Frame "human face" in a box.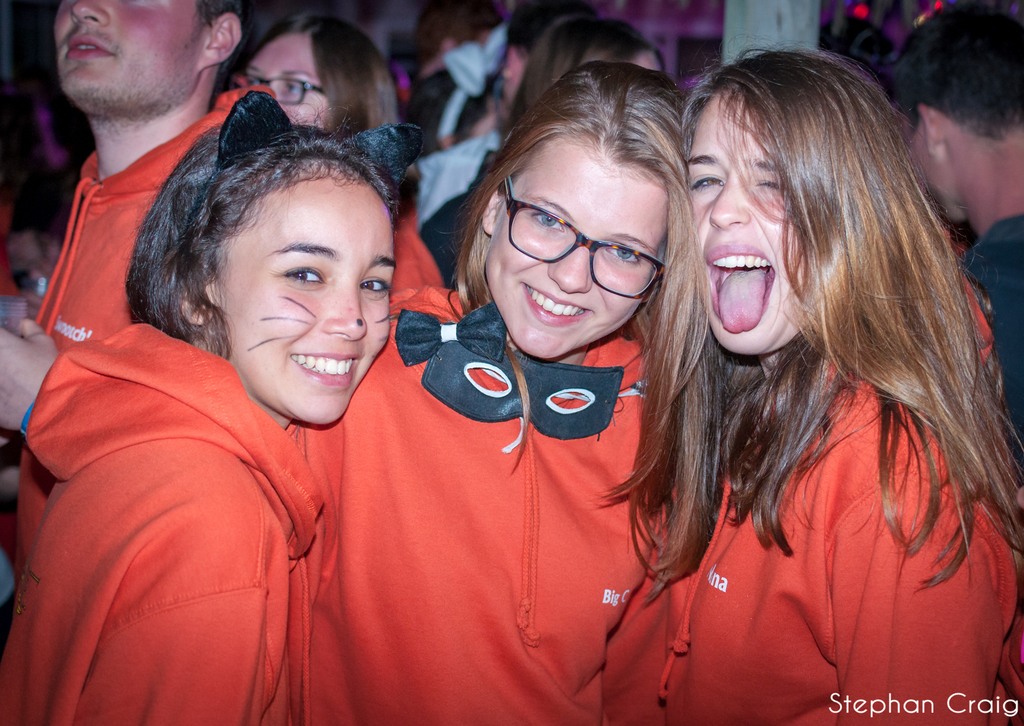
53 0 207 111.
